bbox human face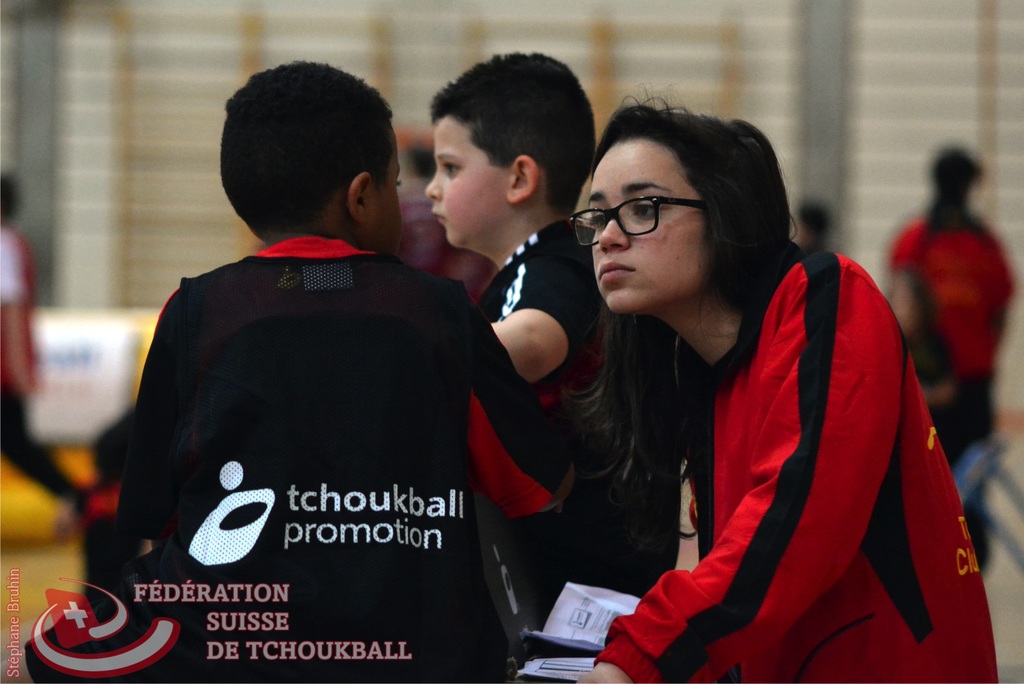
[left=426, top=114, right=514, bottom=248]
